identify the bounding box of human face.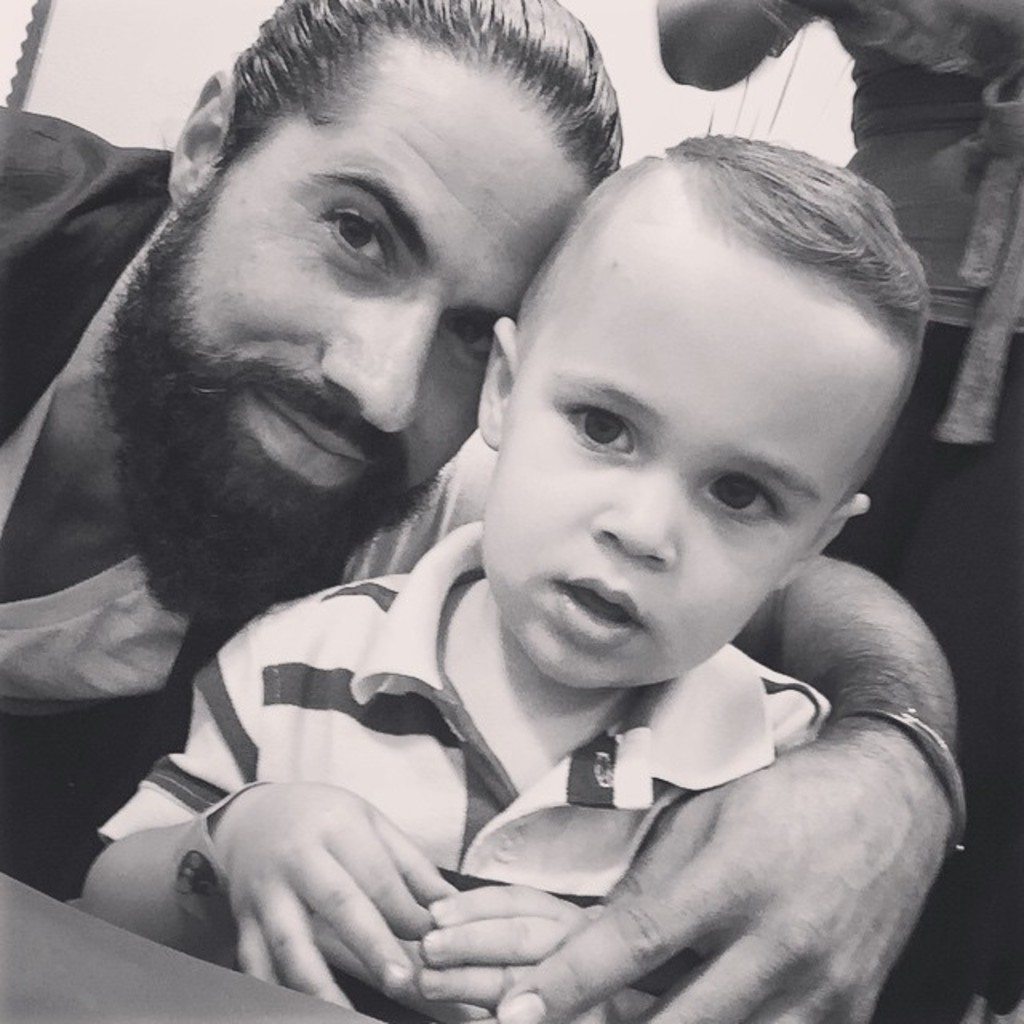
[205,26,589,568].
